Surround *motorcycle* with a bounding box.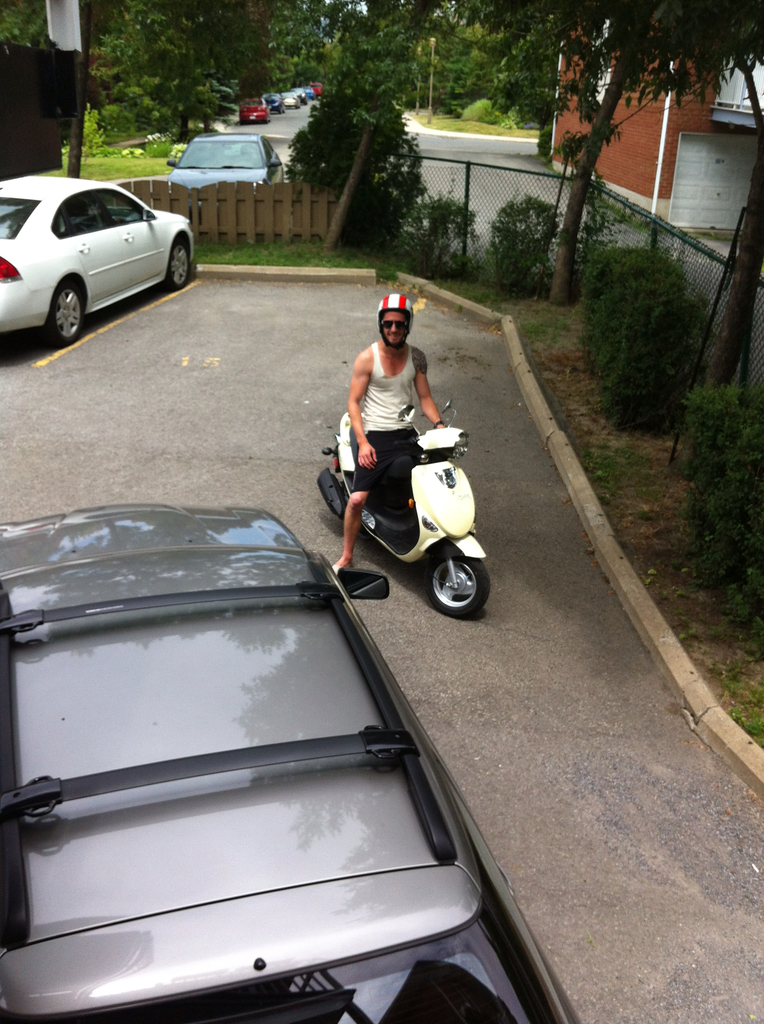
bbox(315, 401, 491, 620).
